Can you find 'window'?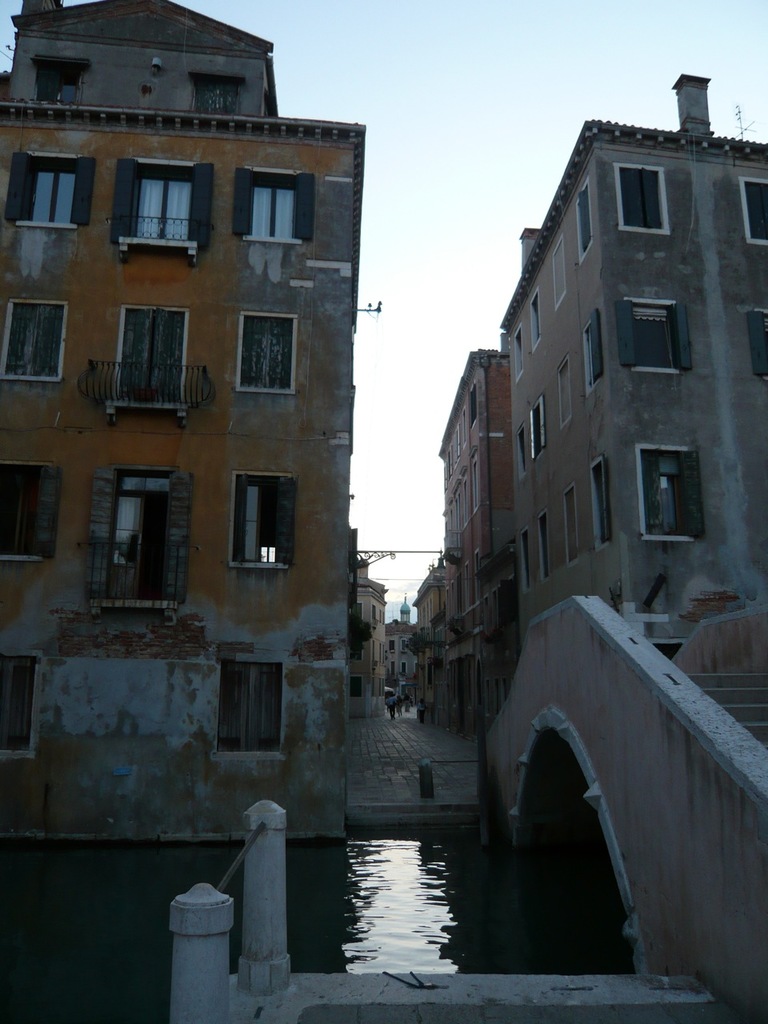
Yes, bounding box: bbox=[0, 659, 33, 756].
